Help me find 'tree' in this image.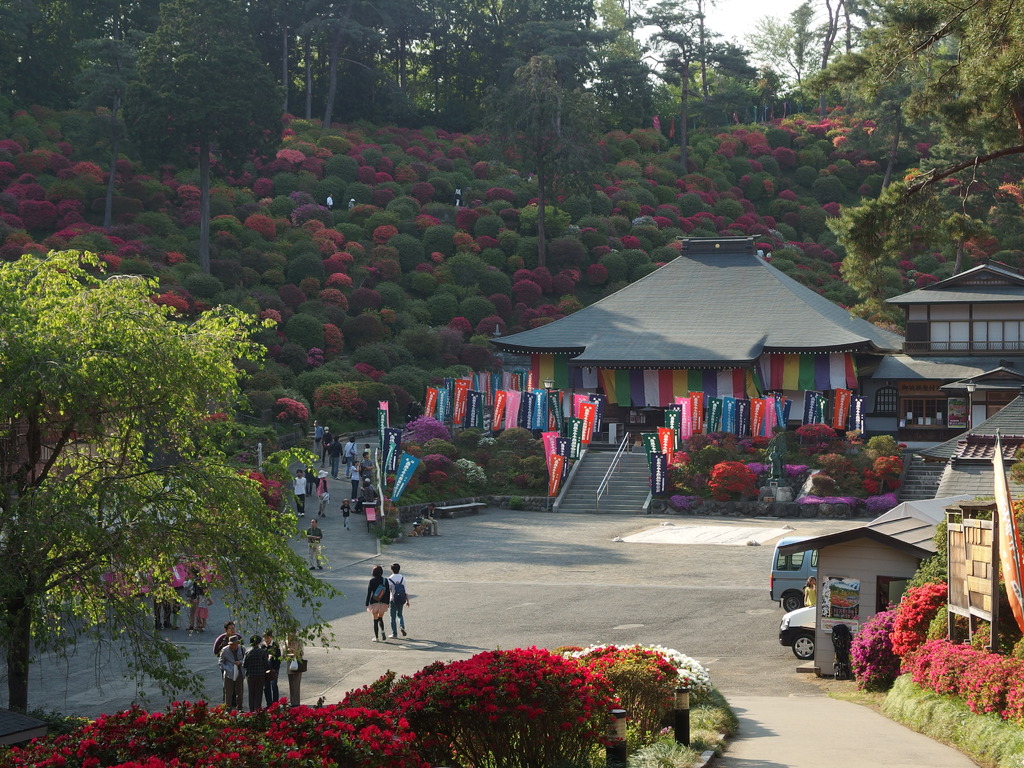
Found it: <region>813, 0, 1023, 324</region>.
